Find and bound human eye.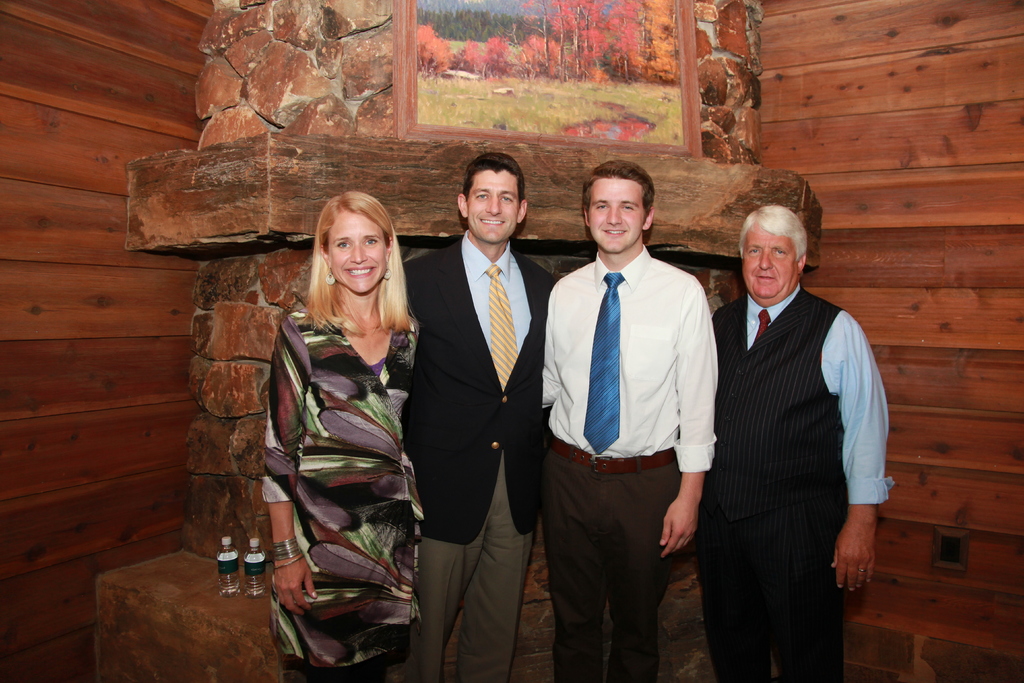
Bound: 746 245 765 257.
